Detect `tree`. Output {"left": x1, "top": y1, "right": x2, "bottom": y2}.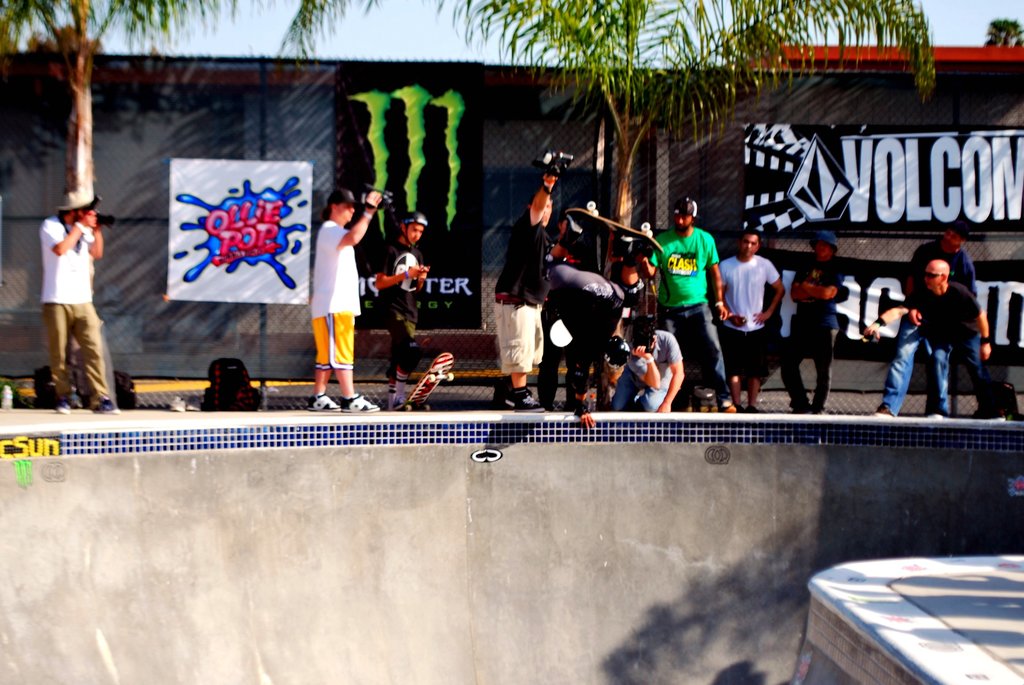
{"left": 986, "top": 17, "right": 1023, "bottom": 50}.
